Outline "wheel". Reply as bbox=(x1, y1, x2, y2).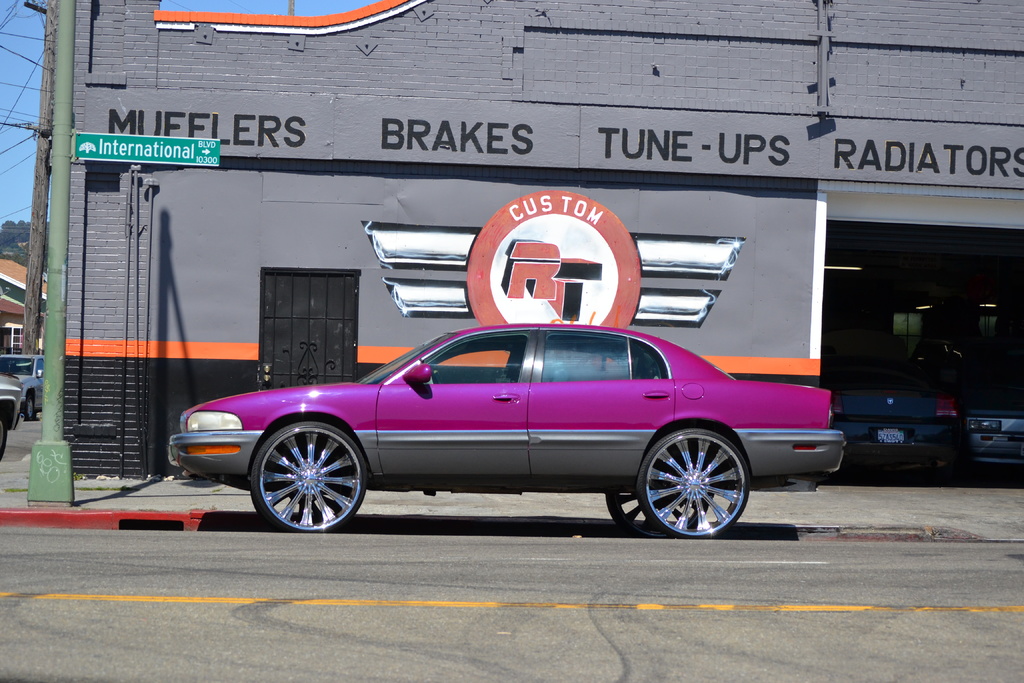
bbox=(635, 426, 746, 537).
